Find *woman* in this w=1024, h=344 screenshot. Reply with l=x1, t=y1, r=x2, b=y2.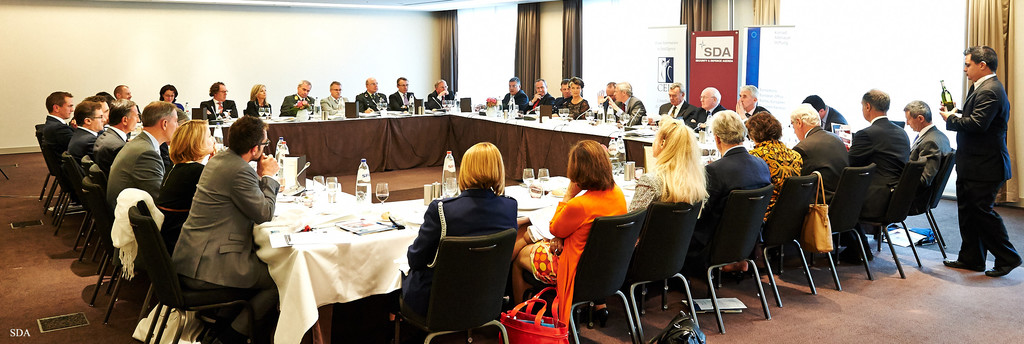
l=400, t=141, r=523, b=341.
